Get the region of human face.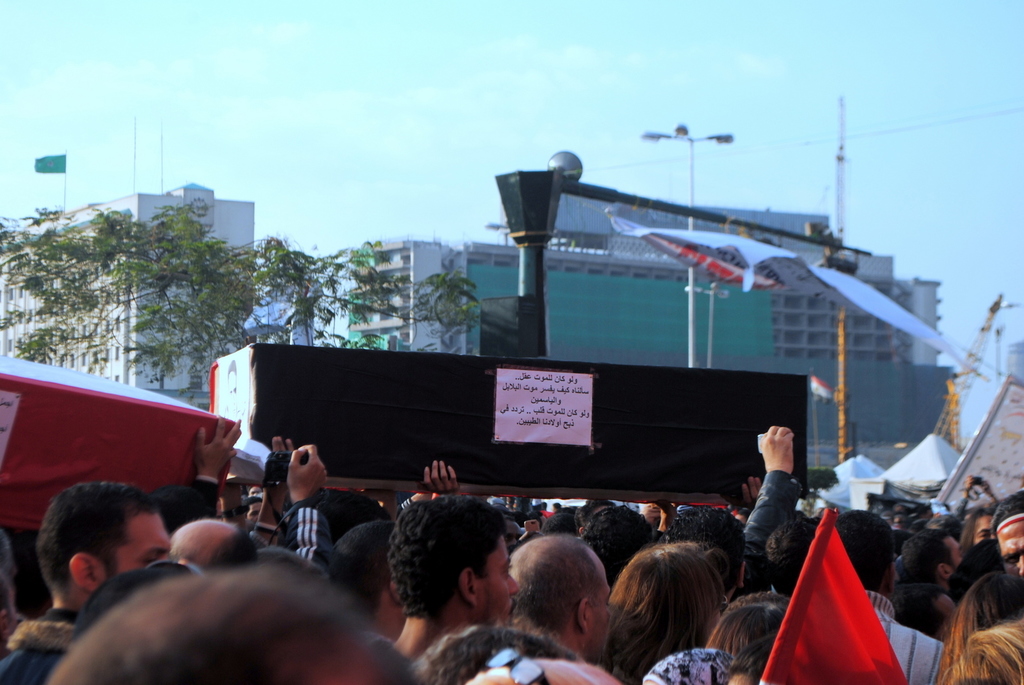
(x1=970, y1=516, x2=997, y2=542).
